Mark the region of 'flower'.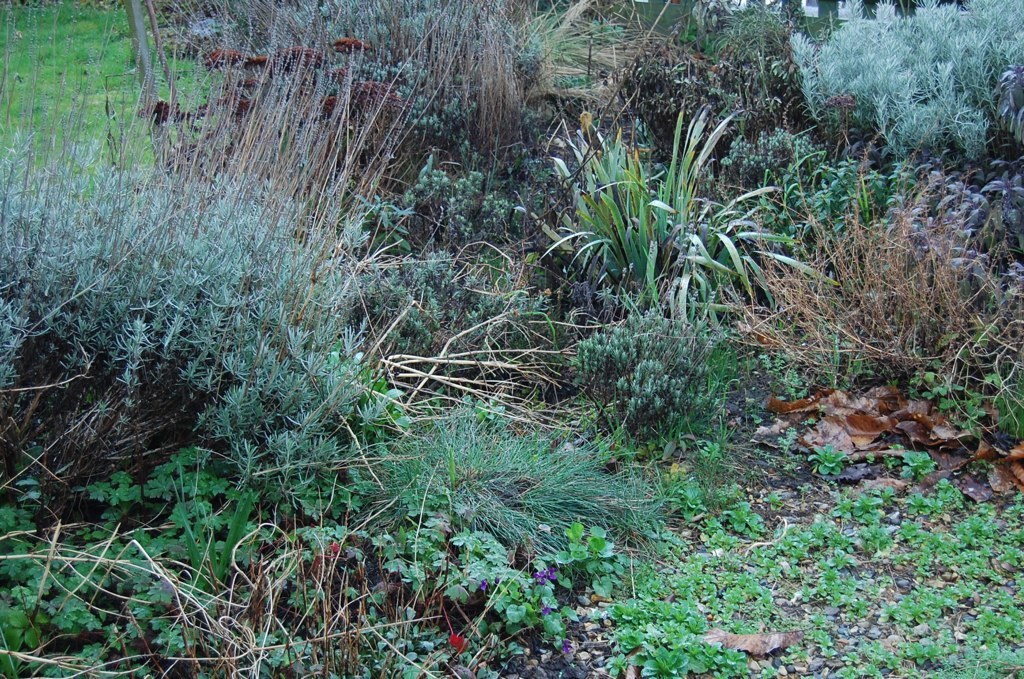
Region: bbox=[451, 634, 467, 645].
